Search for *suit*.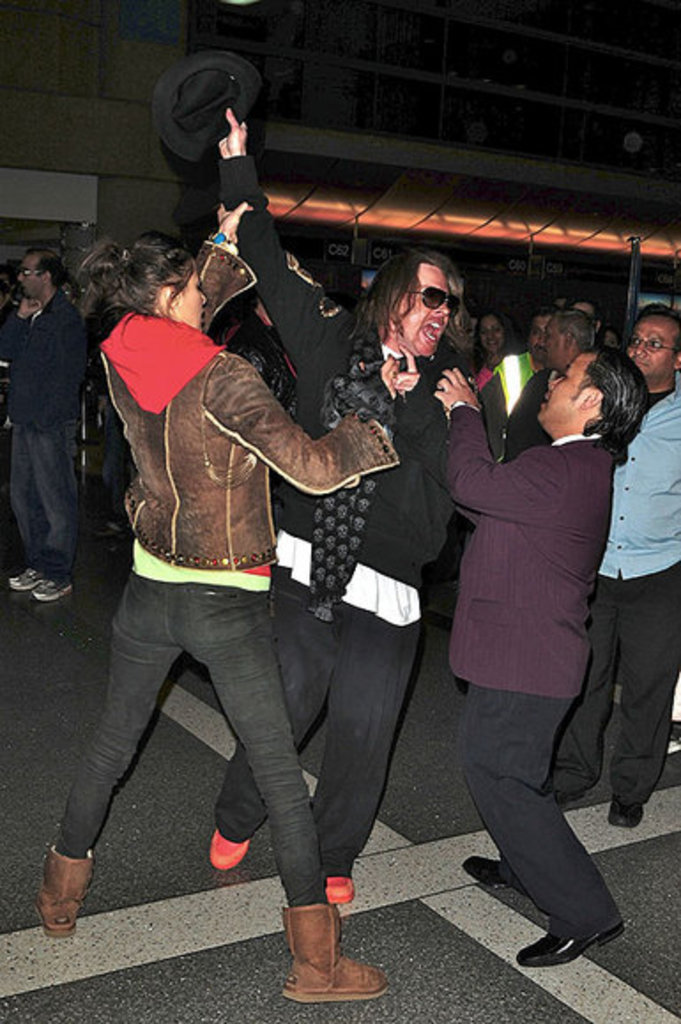
Found at crop(442, 410, 614, 944).
